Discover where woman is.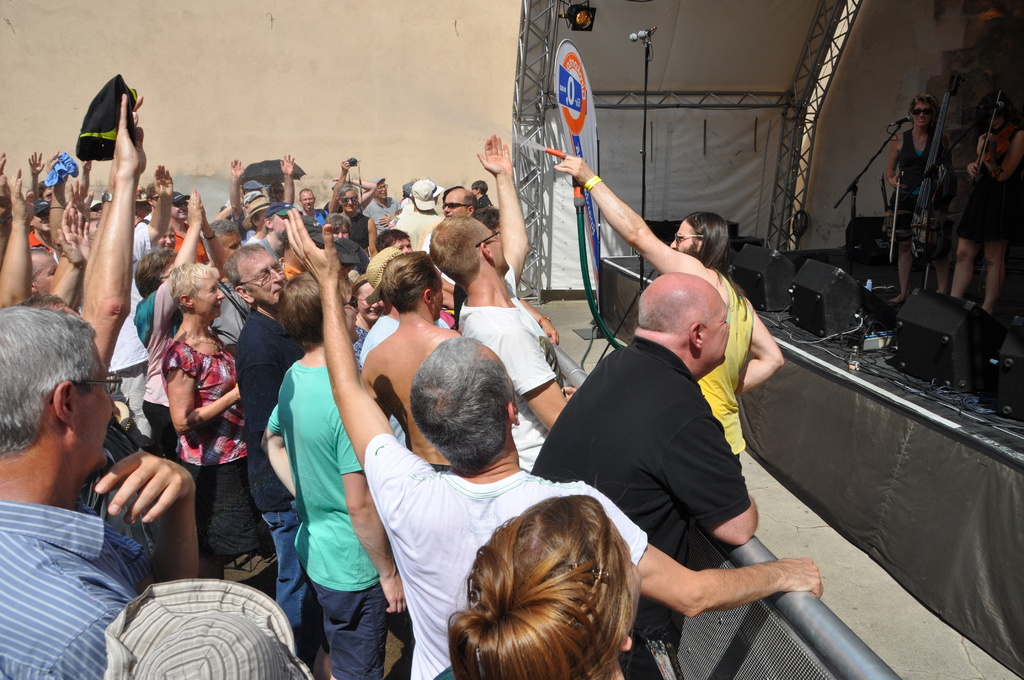
Discovered at bbox=(947, 96, 1023, 311).
